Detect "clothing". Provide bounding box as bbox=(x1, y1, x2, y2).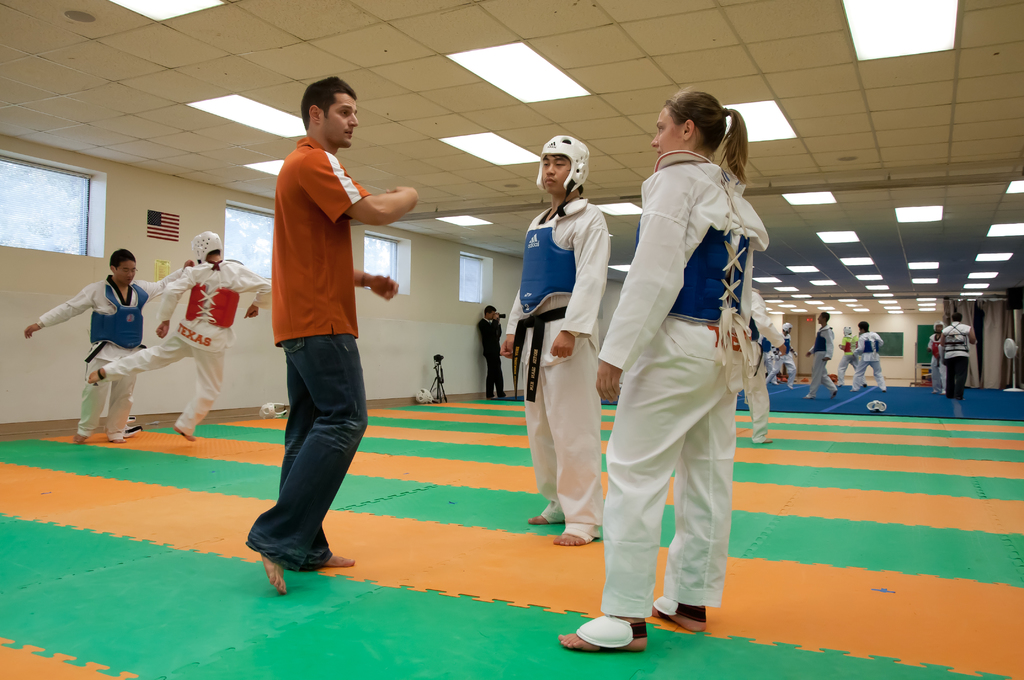
bbox=(764, 334, 799, 382).
